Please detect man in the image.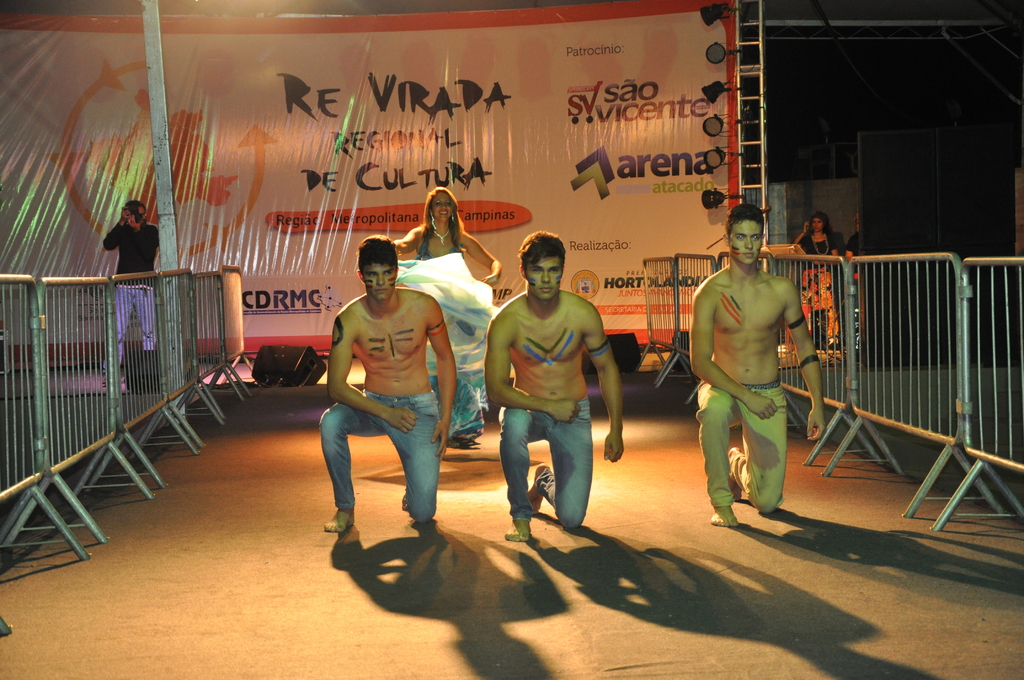
314,233,456,531.
